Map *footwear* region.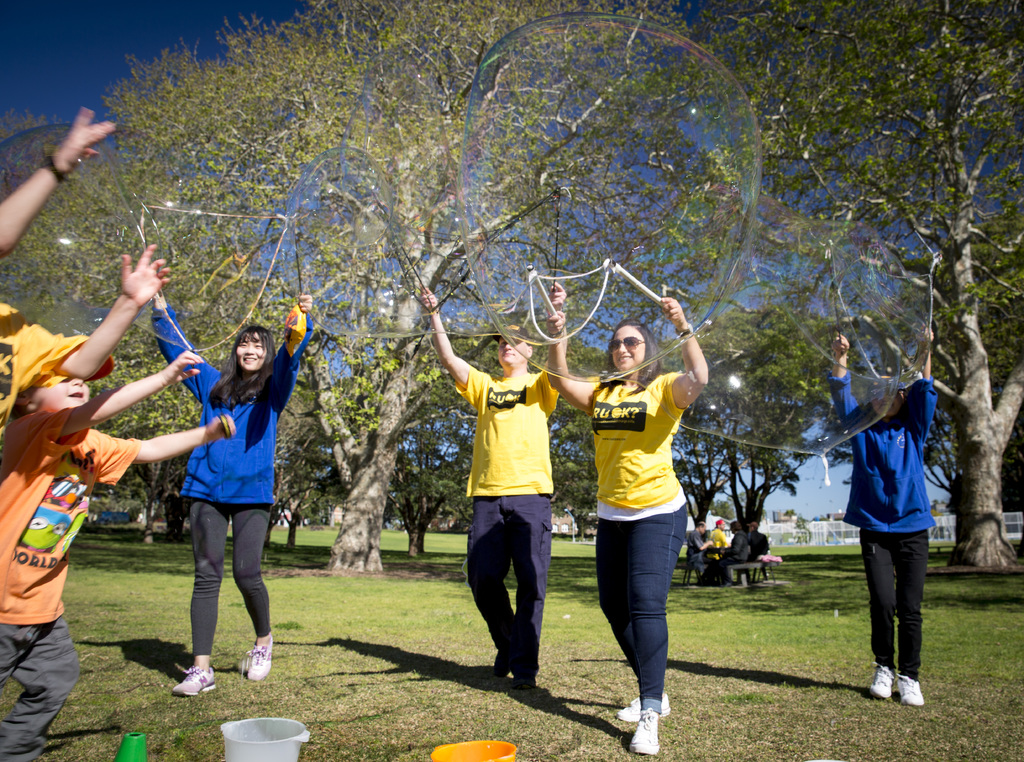
Mapped to 491, 649, 511, 679.
